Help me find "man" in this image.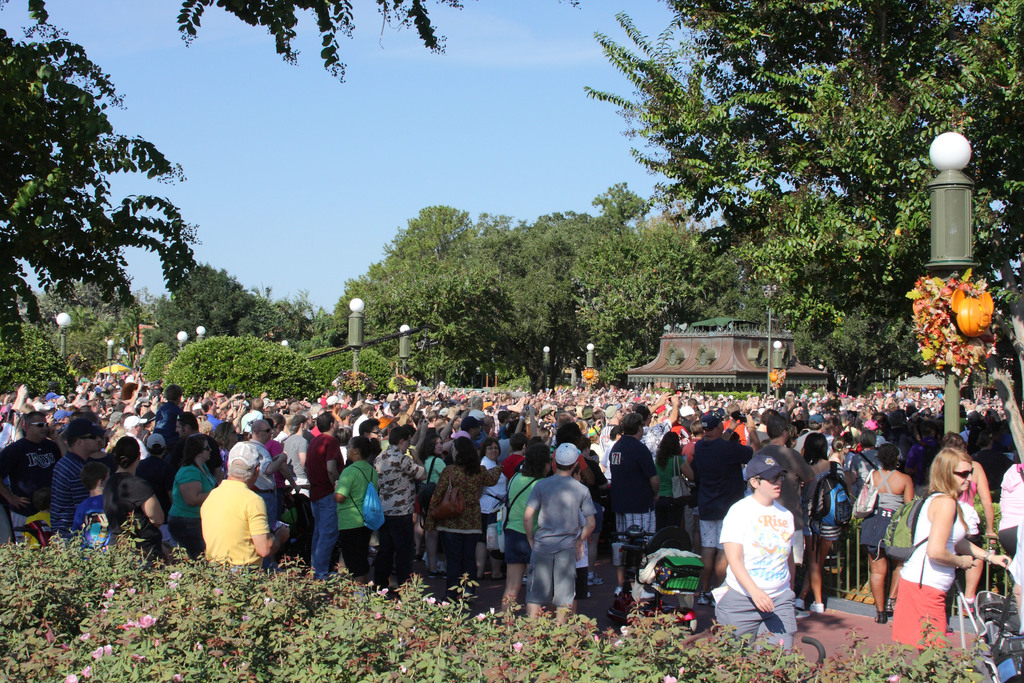
Found it: 744/415/817/623.
